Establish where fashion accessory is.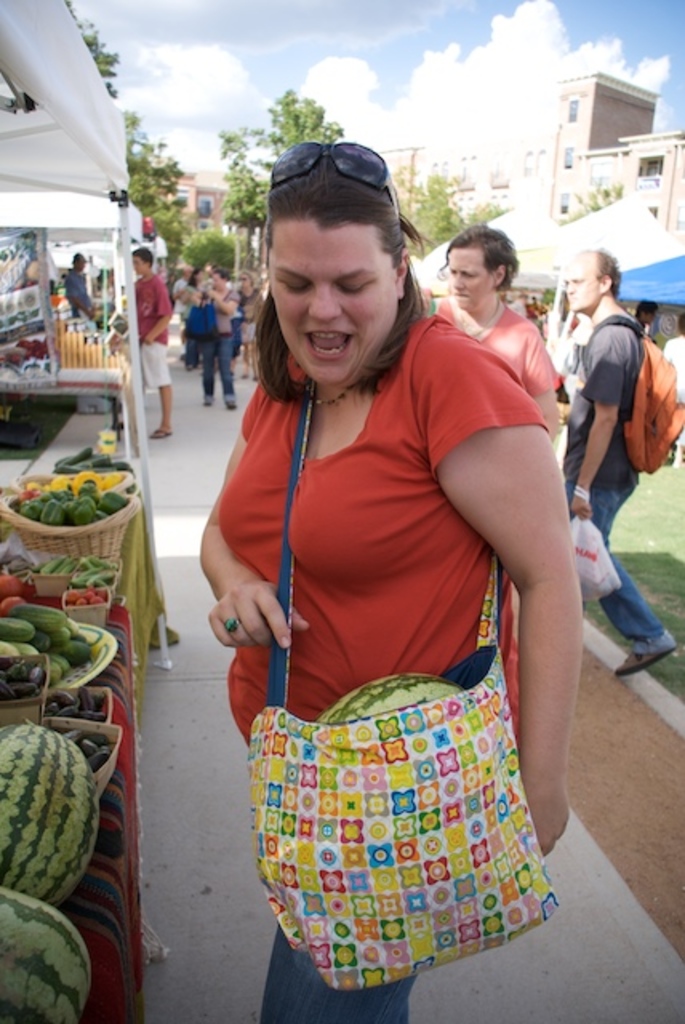
Established at bbox=(176, 288, 216, 346).
